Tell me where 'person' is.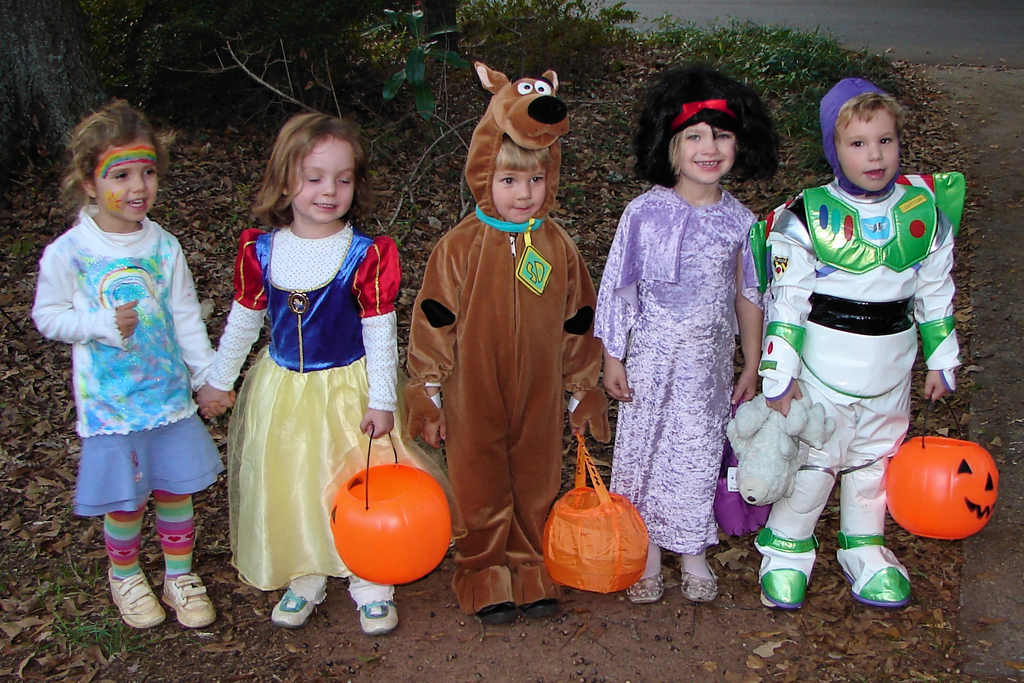
'person' is at select_region(593, 69, 767, 607).
